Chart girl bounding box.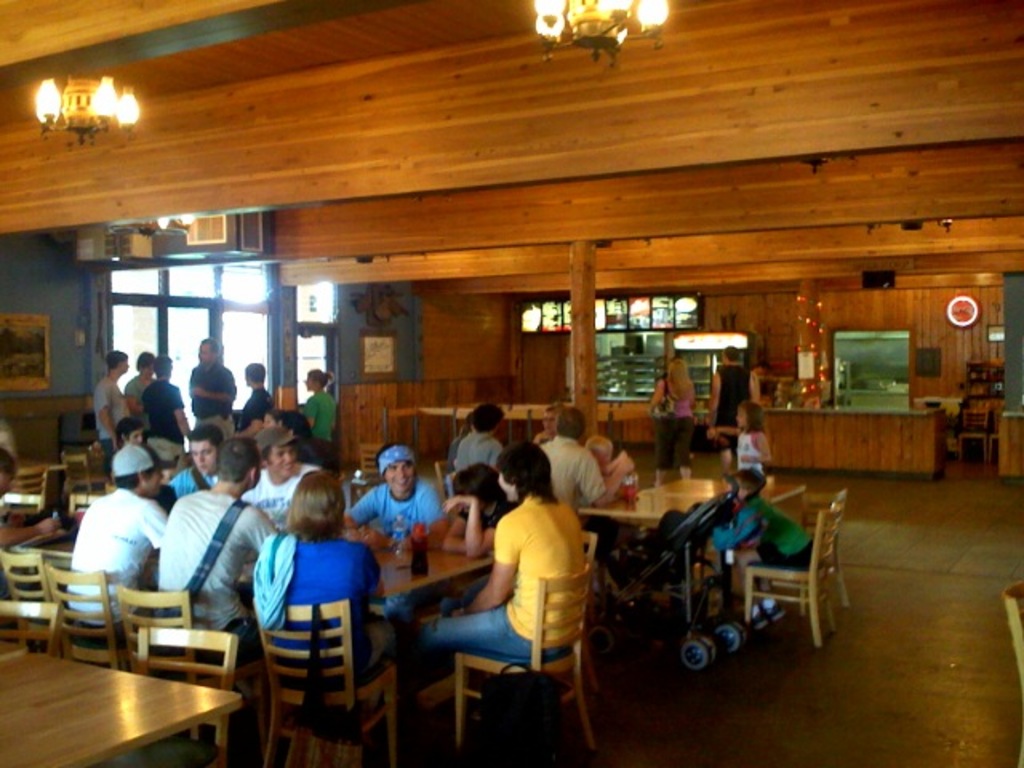
Charted: locate(430, 443, 584, 666).
